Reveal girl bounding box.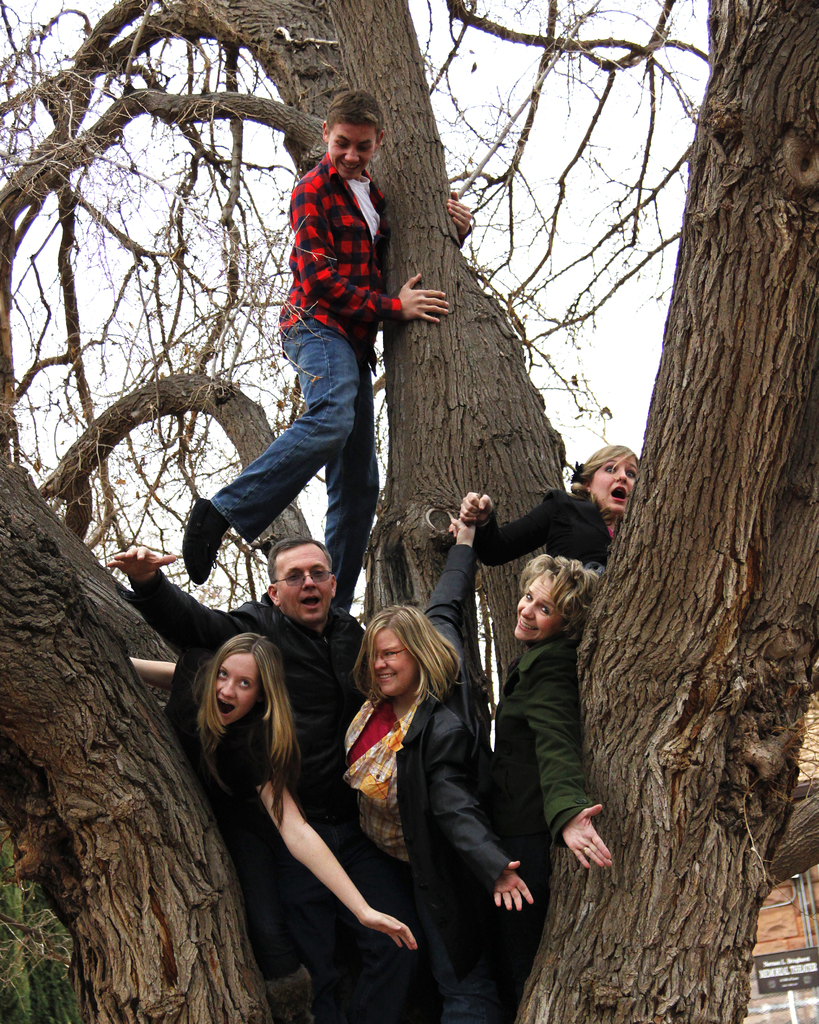
Revealed: [left=118, top=636, right=419, bottom=1023].
